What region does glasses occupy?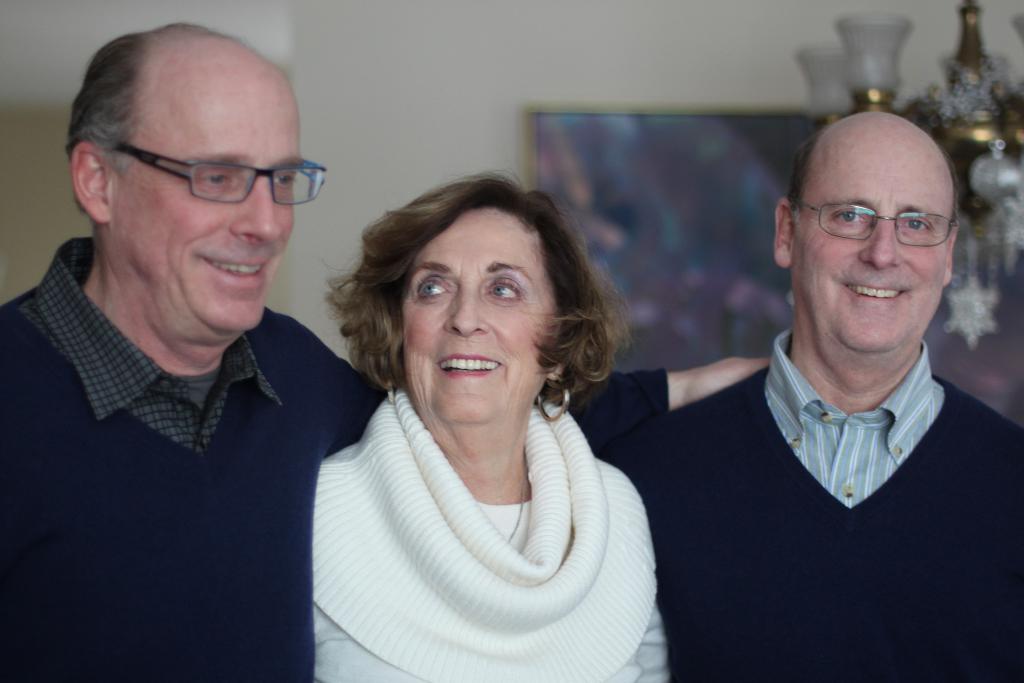
bbox=(794, 197, 957, 248).
